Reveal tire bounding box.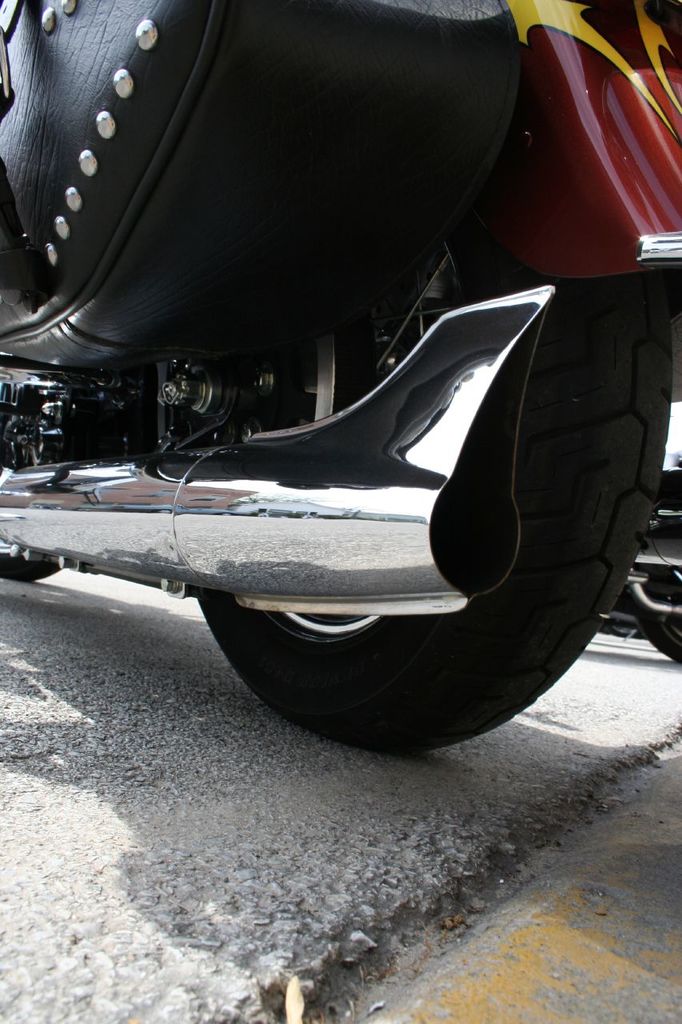
Revealed: box(201, 272, 676, 756).
